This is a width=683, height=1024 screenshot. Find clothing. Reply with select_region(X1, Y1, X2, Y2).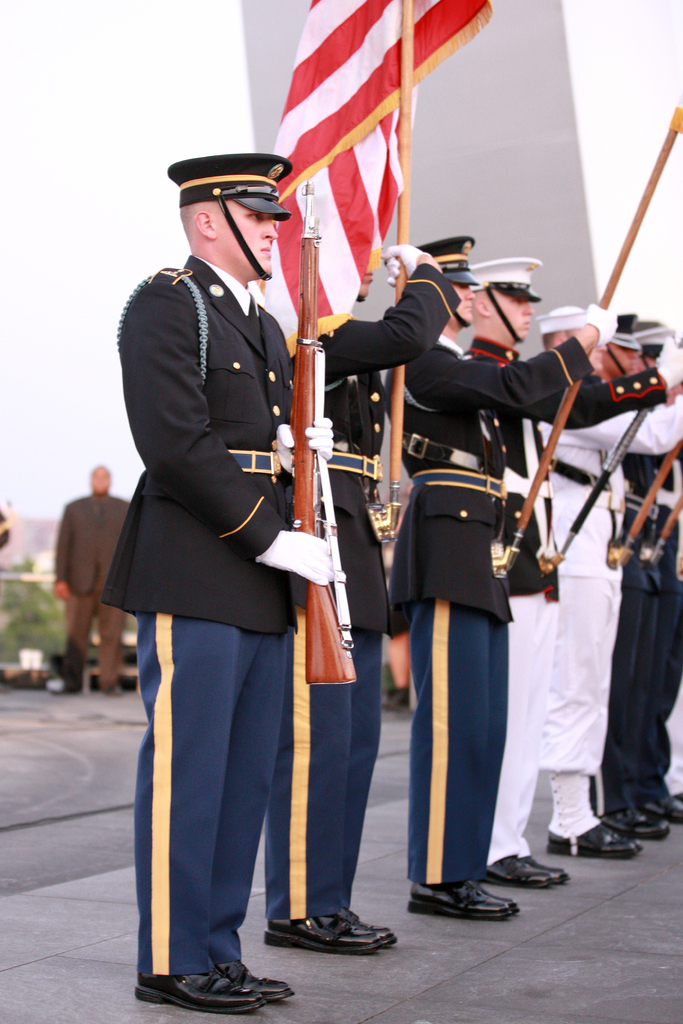
select_region(117, 148, 315, 903).
